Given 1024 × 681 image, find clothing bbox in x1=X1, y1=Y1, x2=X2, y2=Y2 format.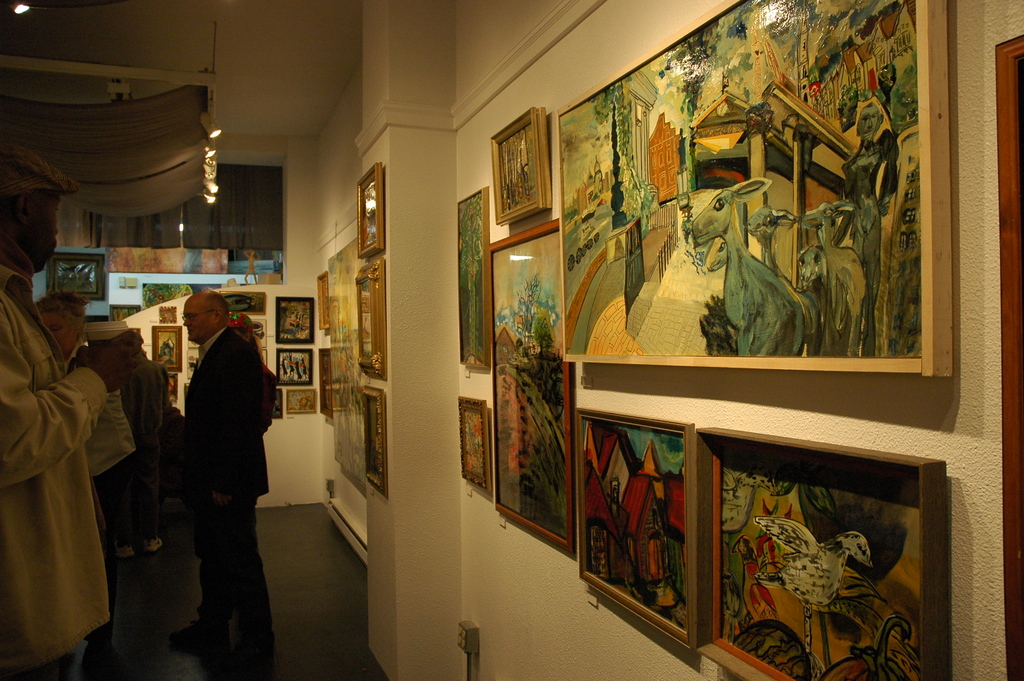
x1=155, y1=285, x2=270, y2=639.
